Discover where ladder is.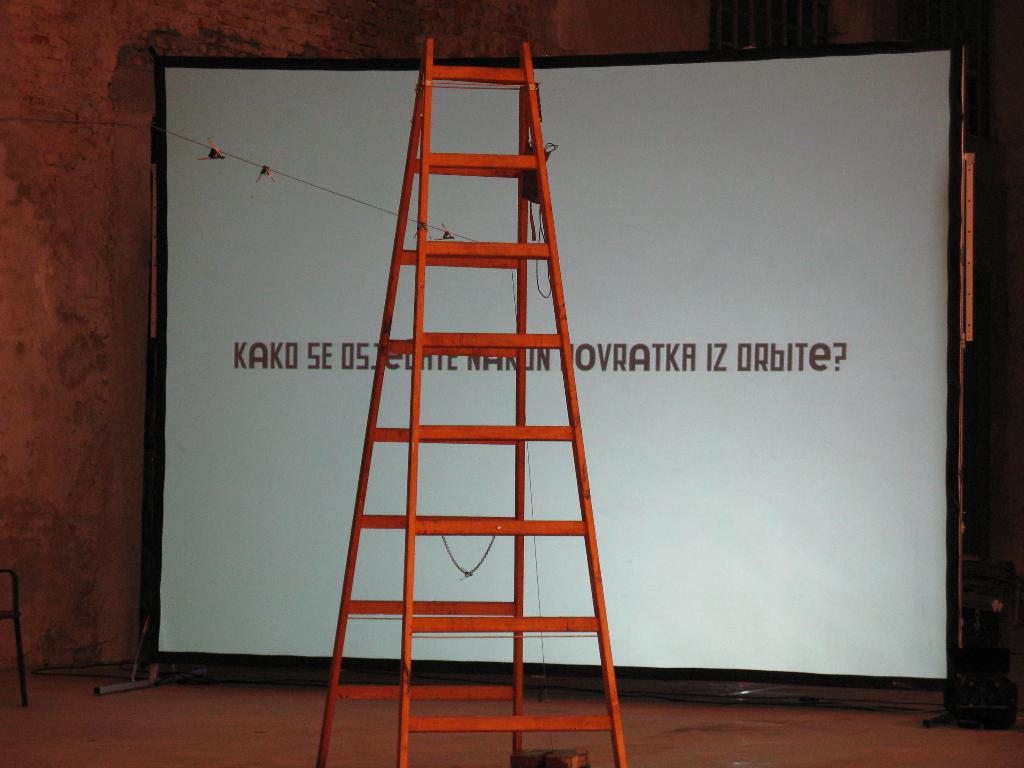
Discovered at x1=316, y1=35, x2=624, y2=767.
